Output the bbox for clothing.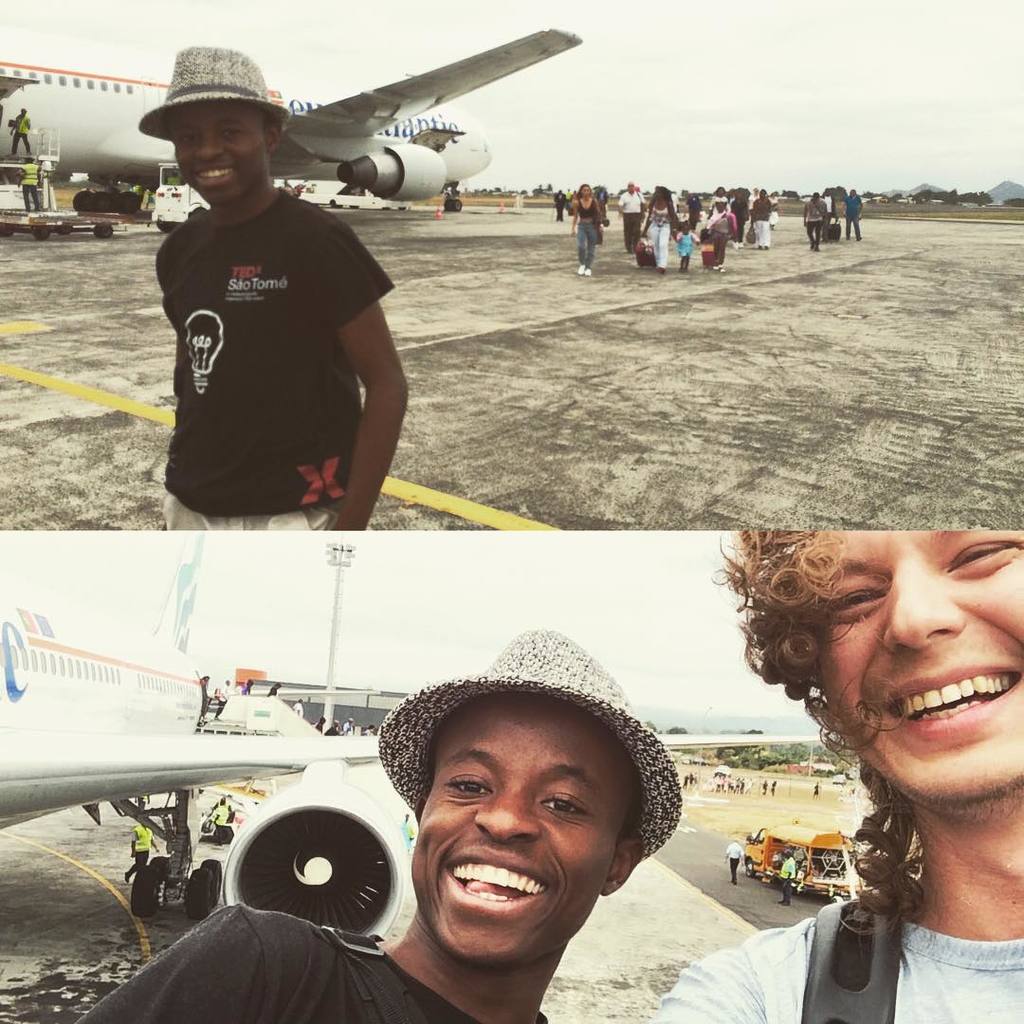
bbox=[631, 908, 1023, 1023].
